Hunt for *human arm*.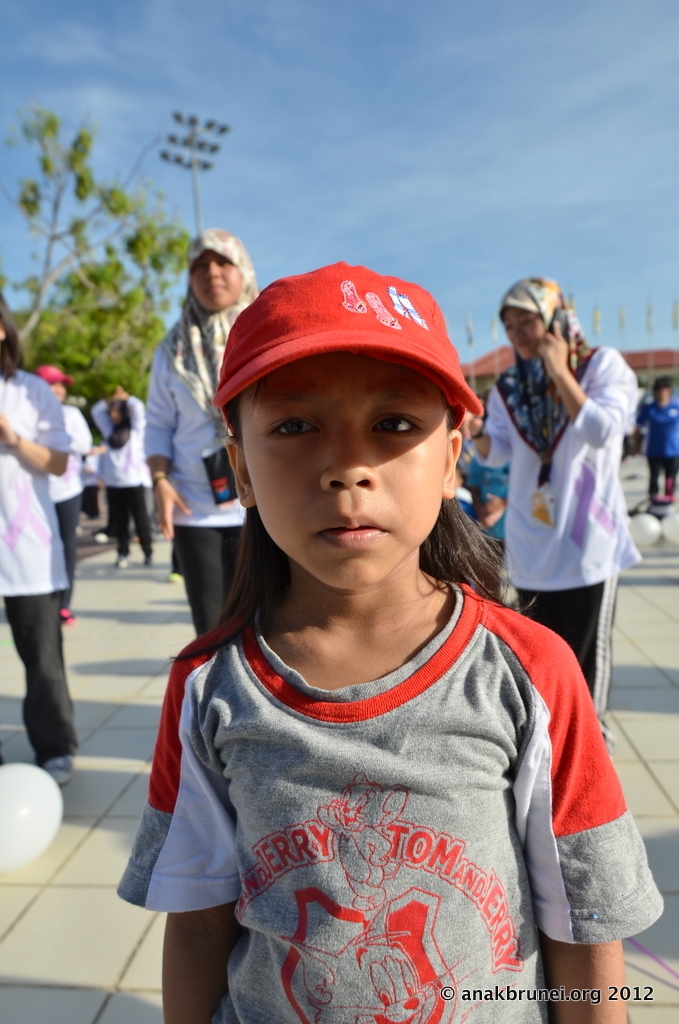
Hunted down at x1=59, y1=405, x2=98, y2=455.
